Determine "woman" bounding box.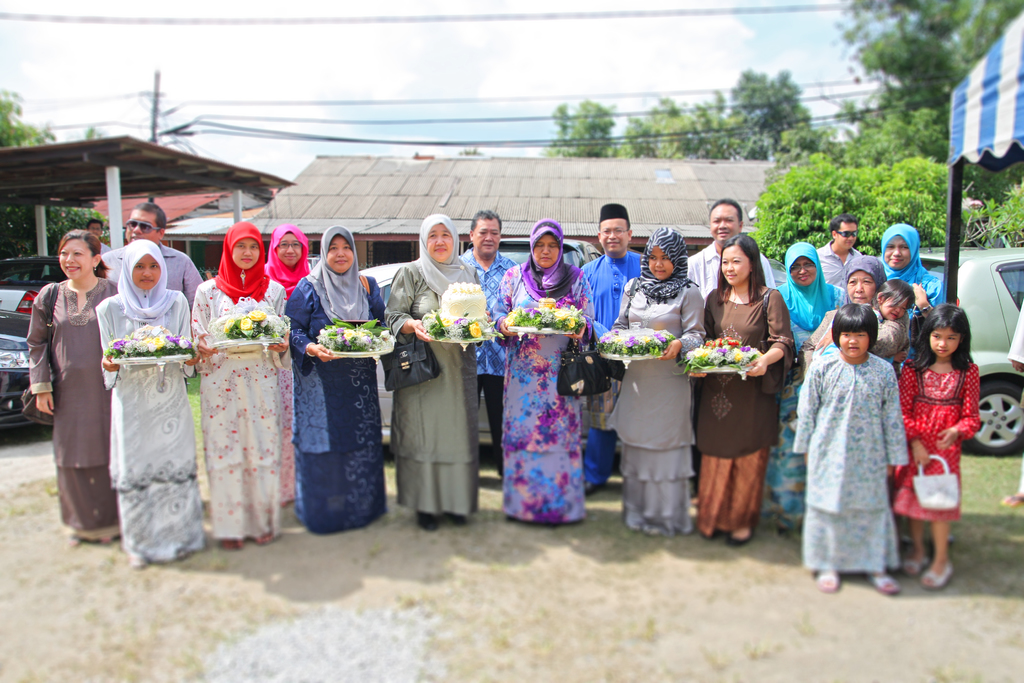
Determined: bbox=[189, 222, 292, 550].
